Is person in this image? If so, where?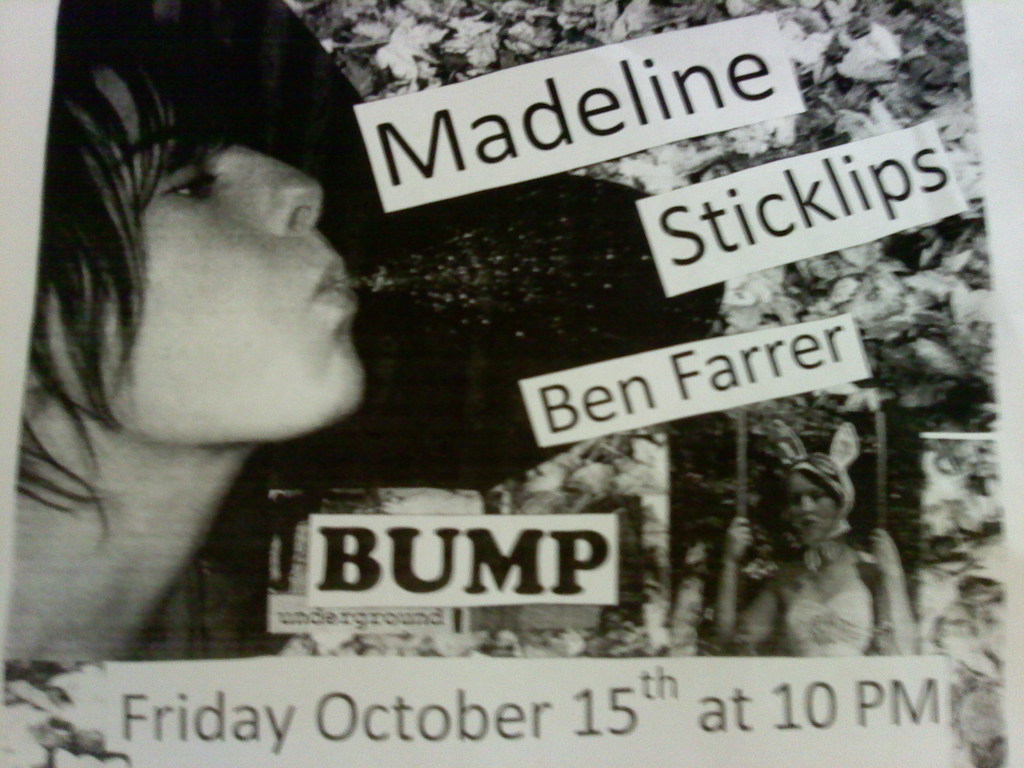
Yes, at <box>0,0,376,661</box>.
